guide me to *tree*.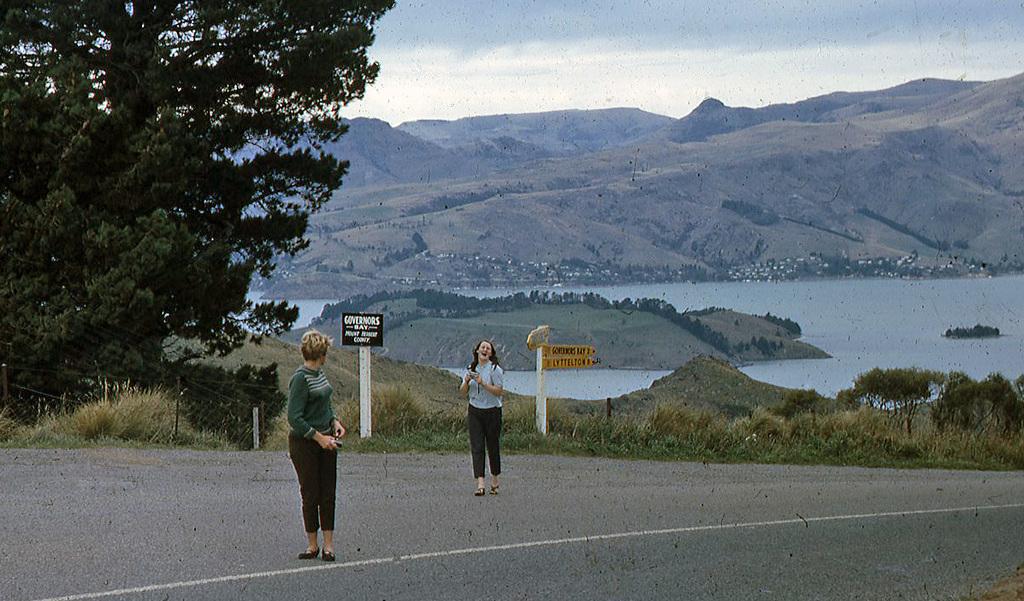
Guidance: left=761, top=385, right=832, bottom=431.
